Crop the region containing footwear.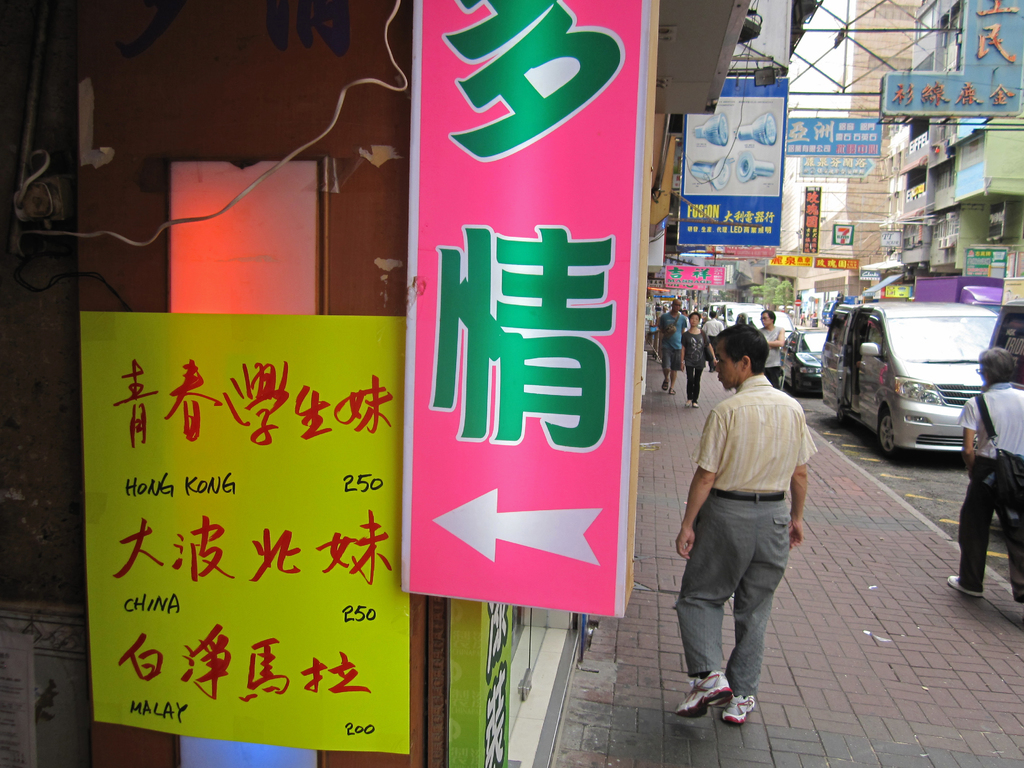
Crop region: left=664, top=381, right=671, bottom=387.
